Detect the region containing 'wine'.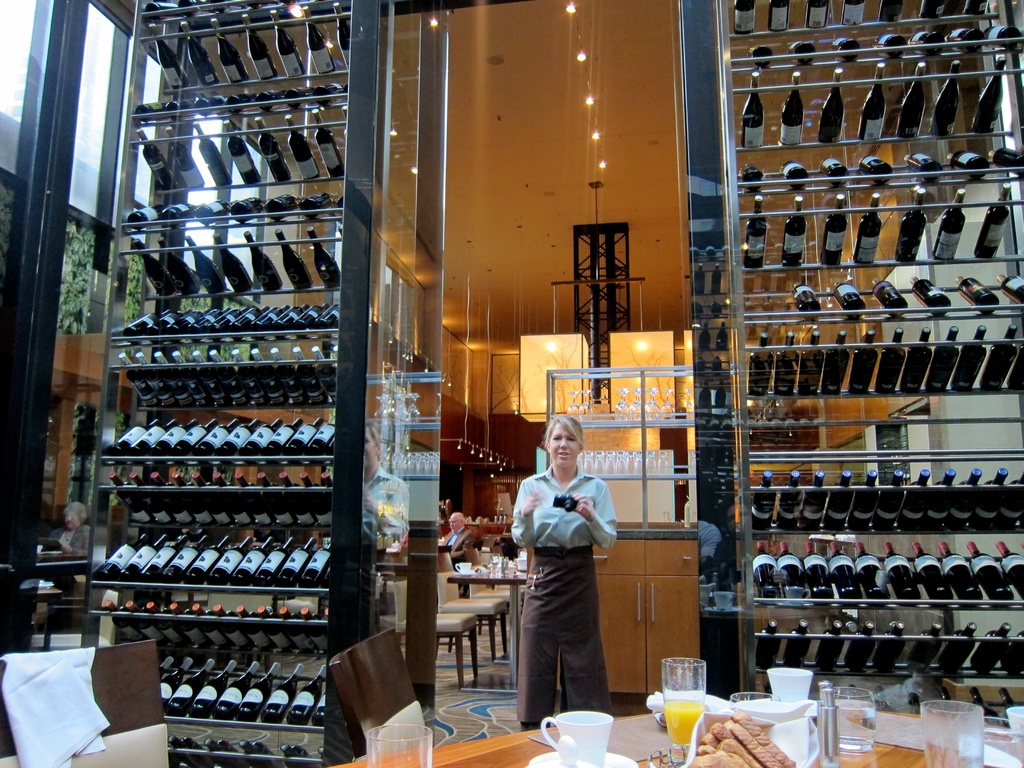
Rect(312, 305, 341, 329).
